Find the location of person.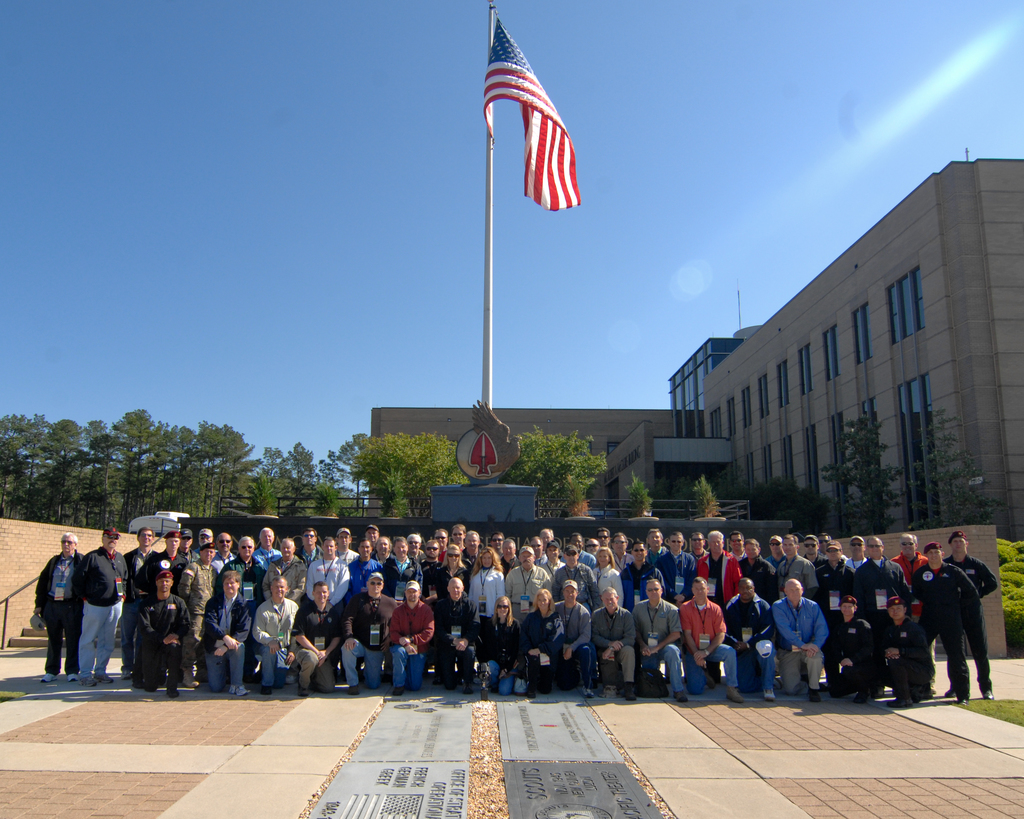
Location: Rect(821, 537, 849, 598).
